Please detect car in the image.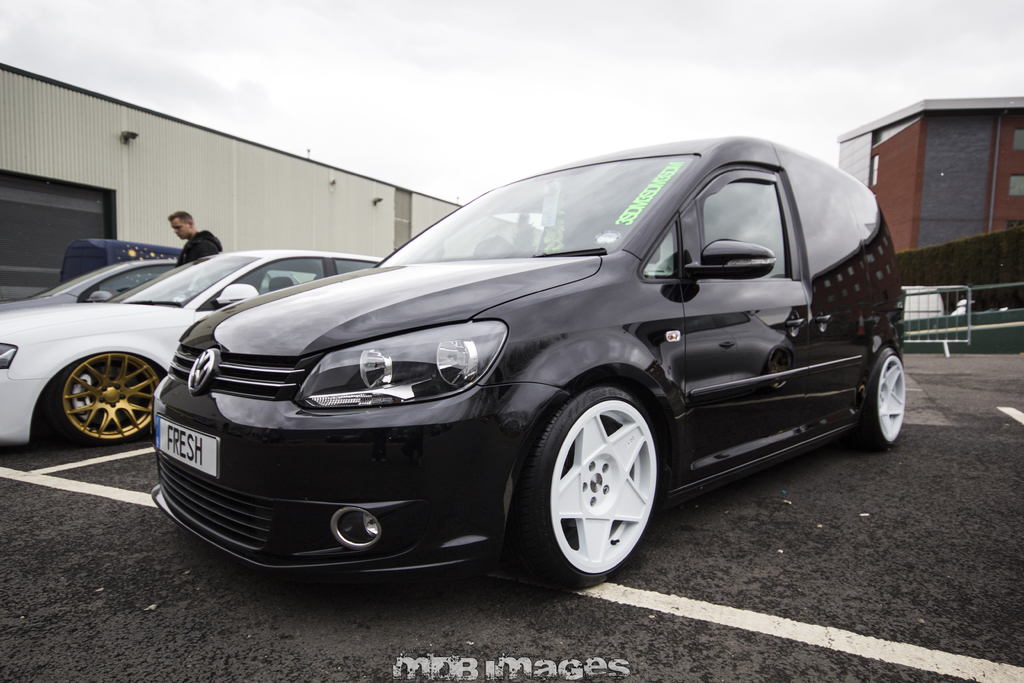
locate(0, 258, 176, 304).
